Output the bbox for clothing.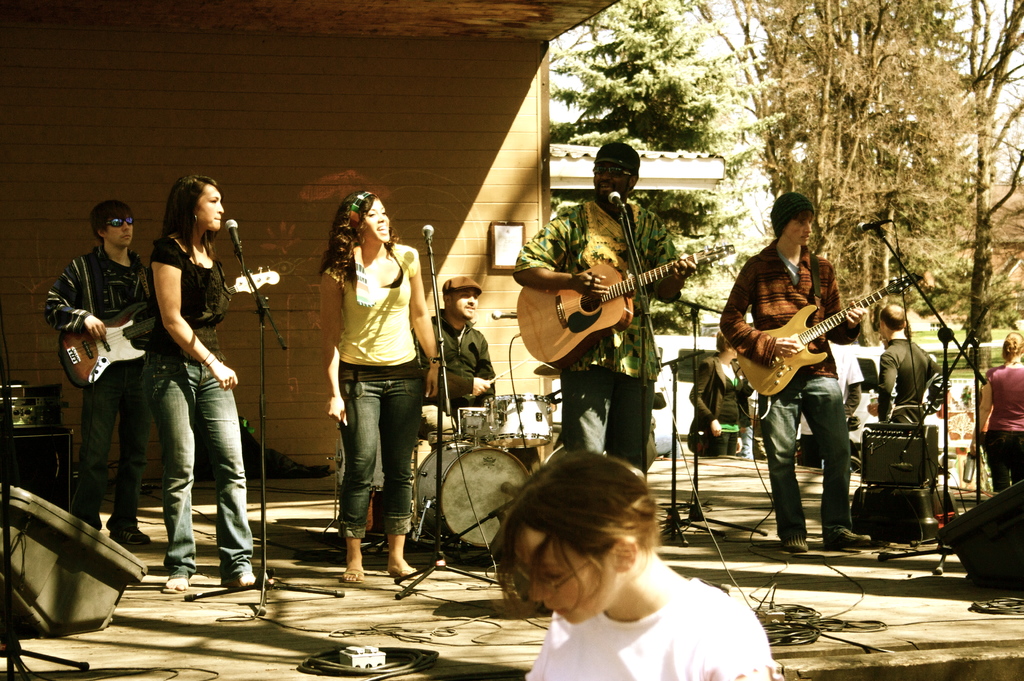
<box>41,244,166,536</box>.
